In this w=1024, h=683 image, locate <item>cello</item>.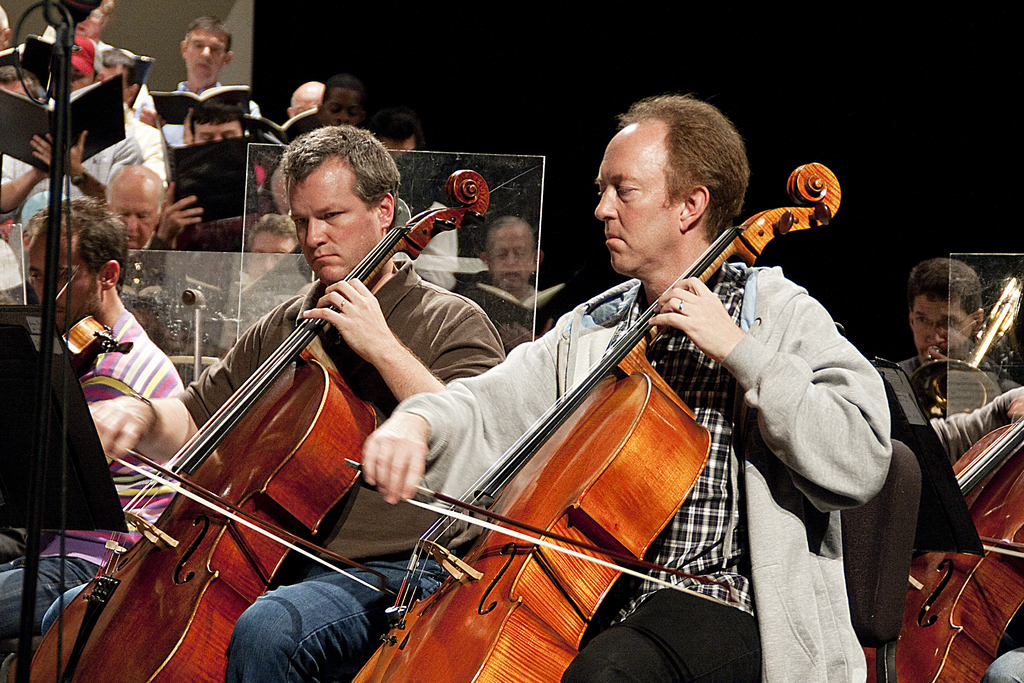
Bounding box: x1=26, y1=170, x2=488, y2=682.
